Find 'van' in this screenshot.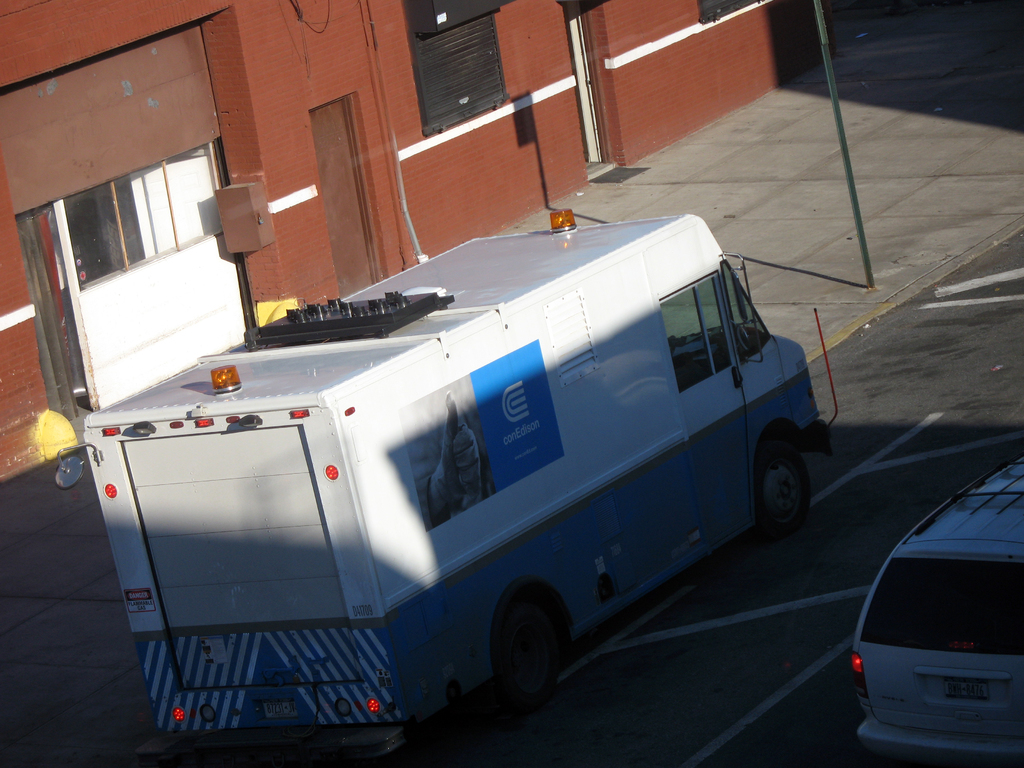
The bounding box for 'van' is (left=52, top=206, right=840, bottom=767).
